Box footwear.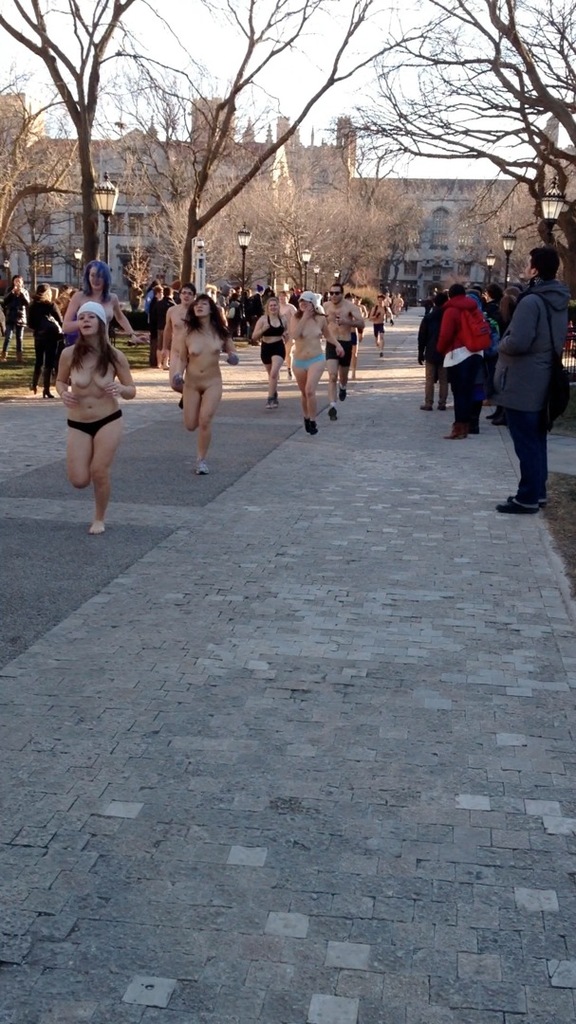
region(195, 458, 207, 480).
